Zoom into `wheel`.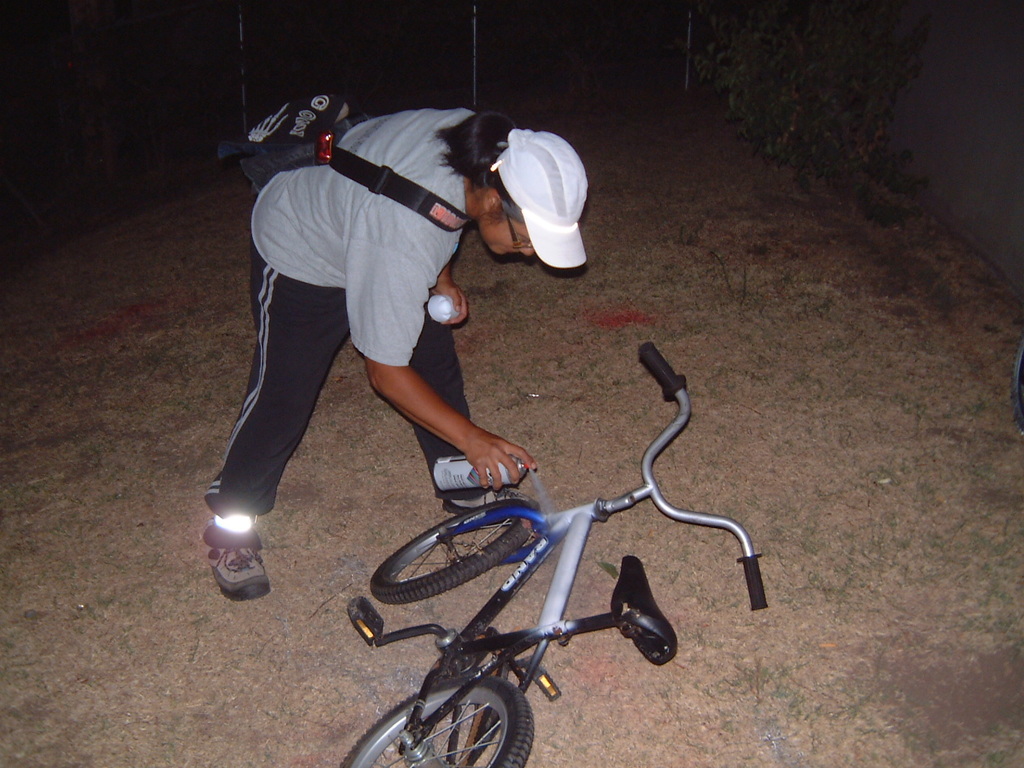
Zoom target: bbox=(336, 670, 534, 767).
